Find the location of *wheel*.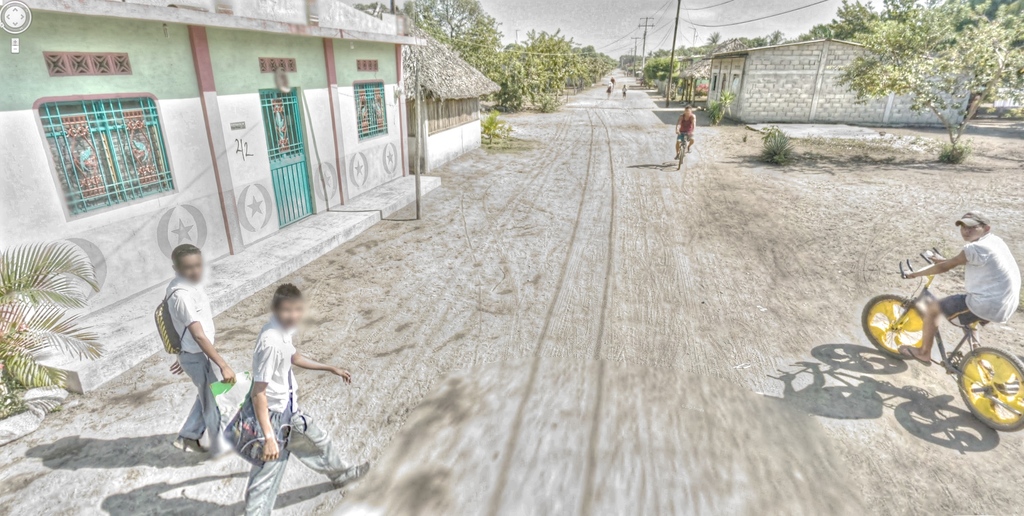
Location: [956, 347, 1023, 431].
